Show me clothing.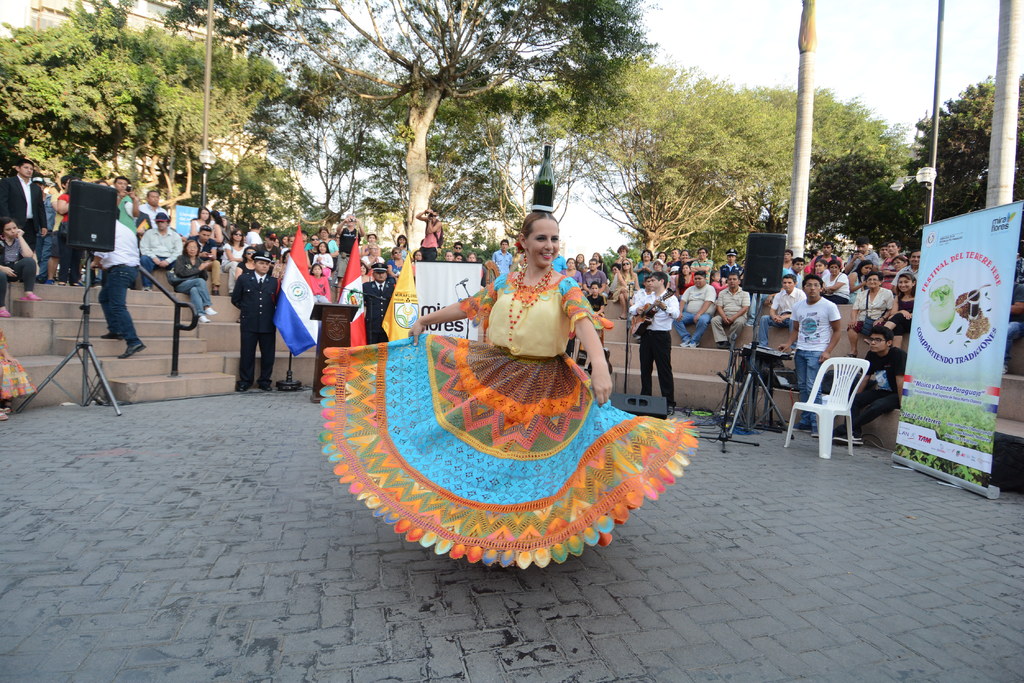
clothing is here: region(824, 269, 852, 300).
